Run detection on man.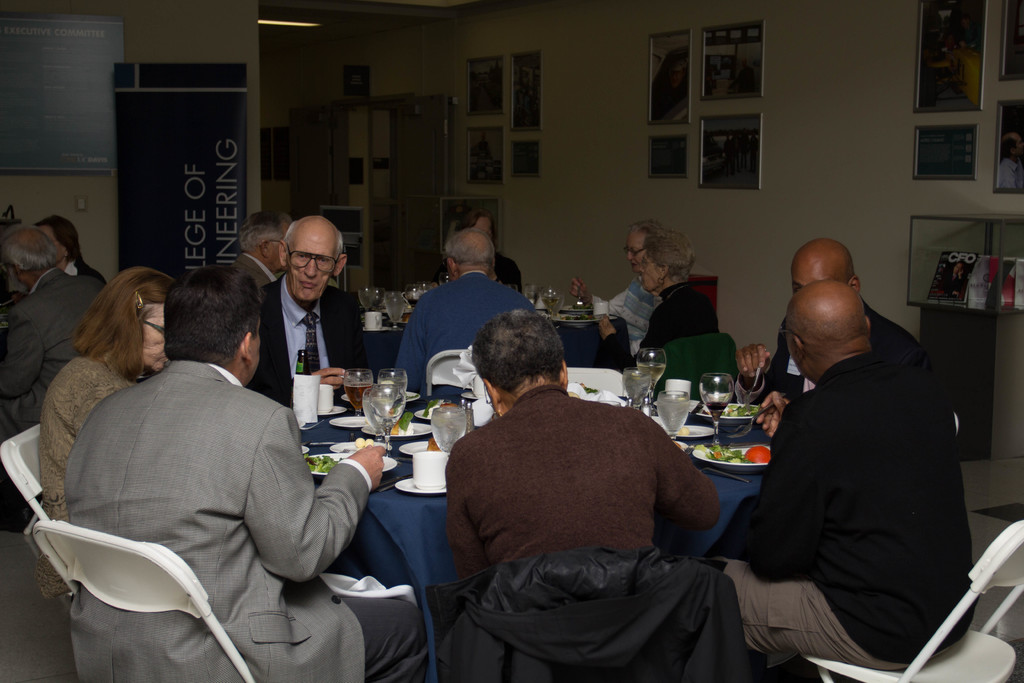
Result: <region>721, 278, 978, 677</region>.
